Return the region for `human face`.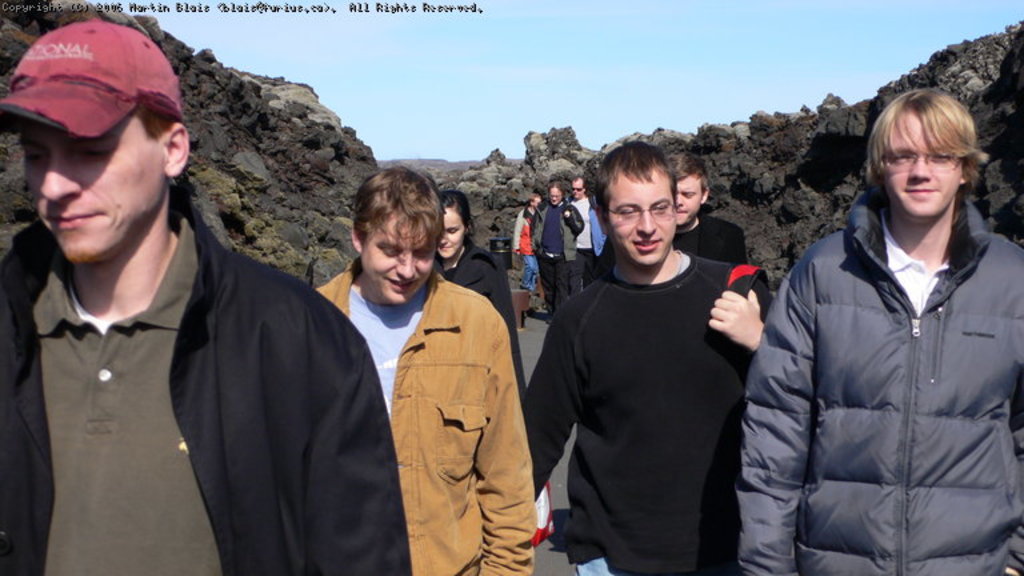
[left=571, top=180, right=581, bottom=196].
